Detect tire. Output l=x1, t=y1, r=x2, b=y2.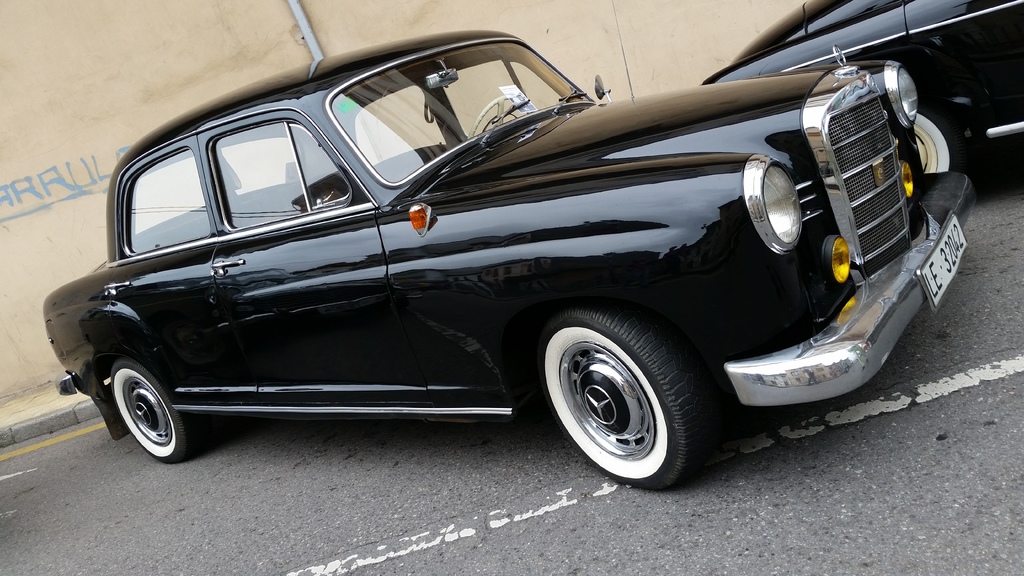
l=915, t=104, r=954, b=173.
